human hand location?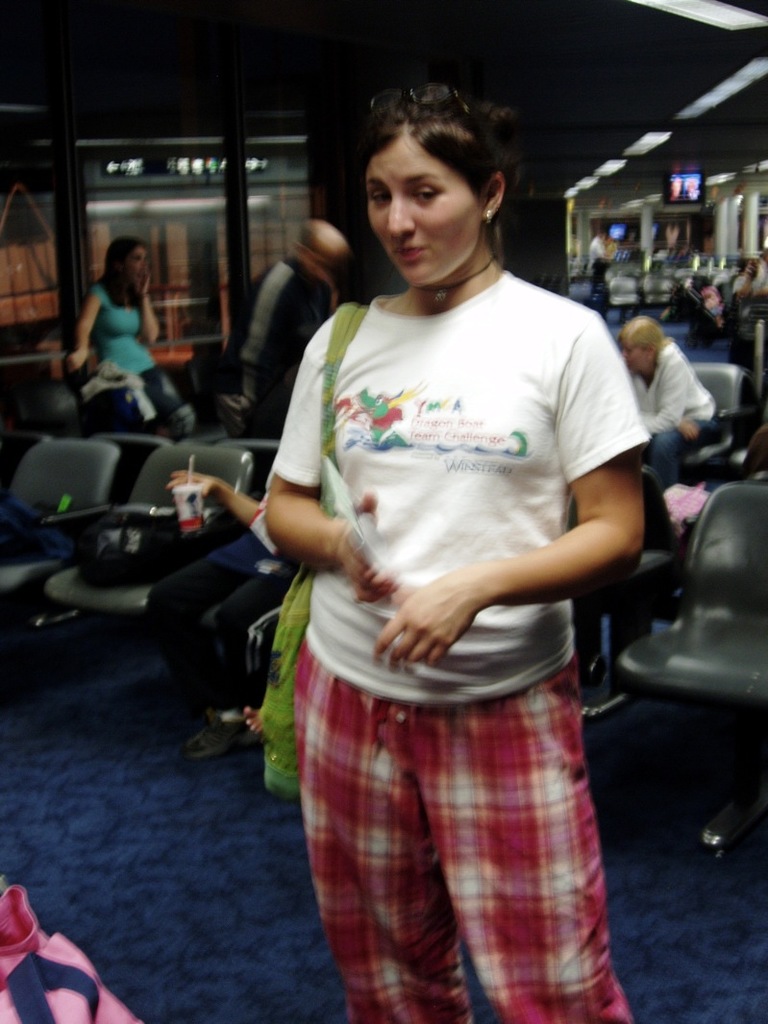
[328, 485, 405, 607]
